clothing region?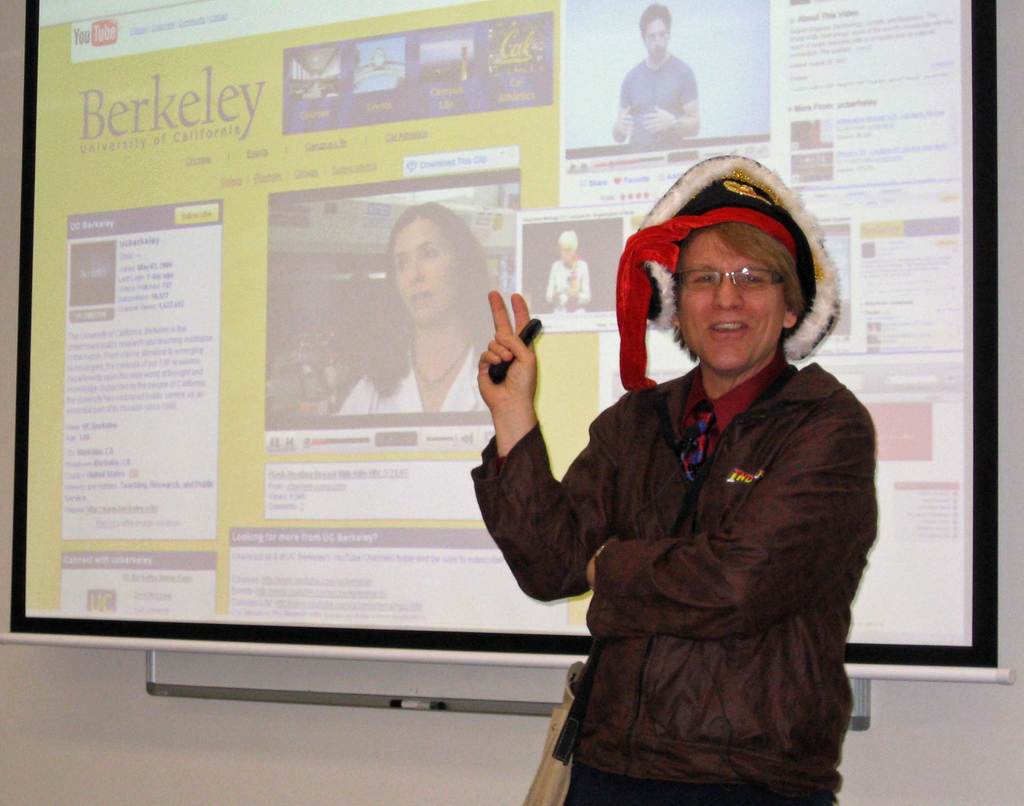
bbox=[338, 343, 488, 413]
